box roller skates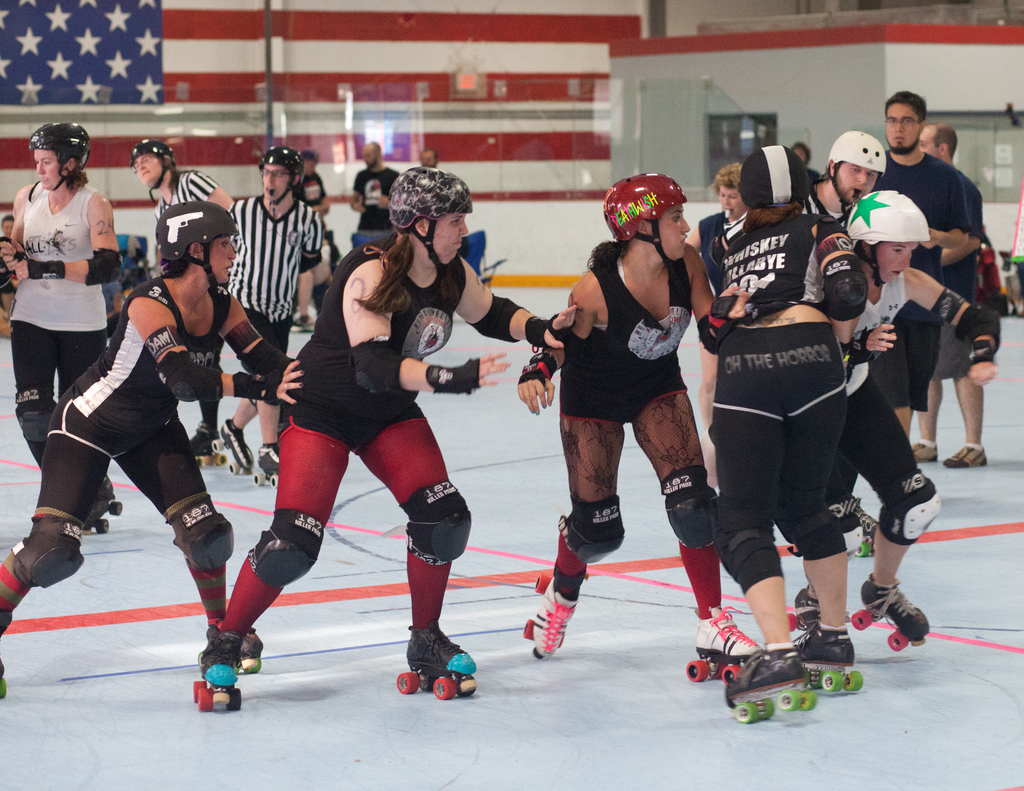
211,417,257,477
